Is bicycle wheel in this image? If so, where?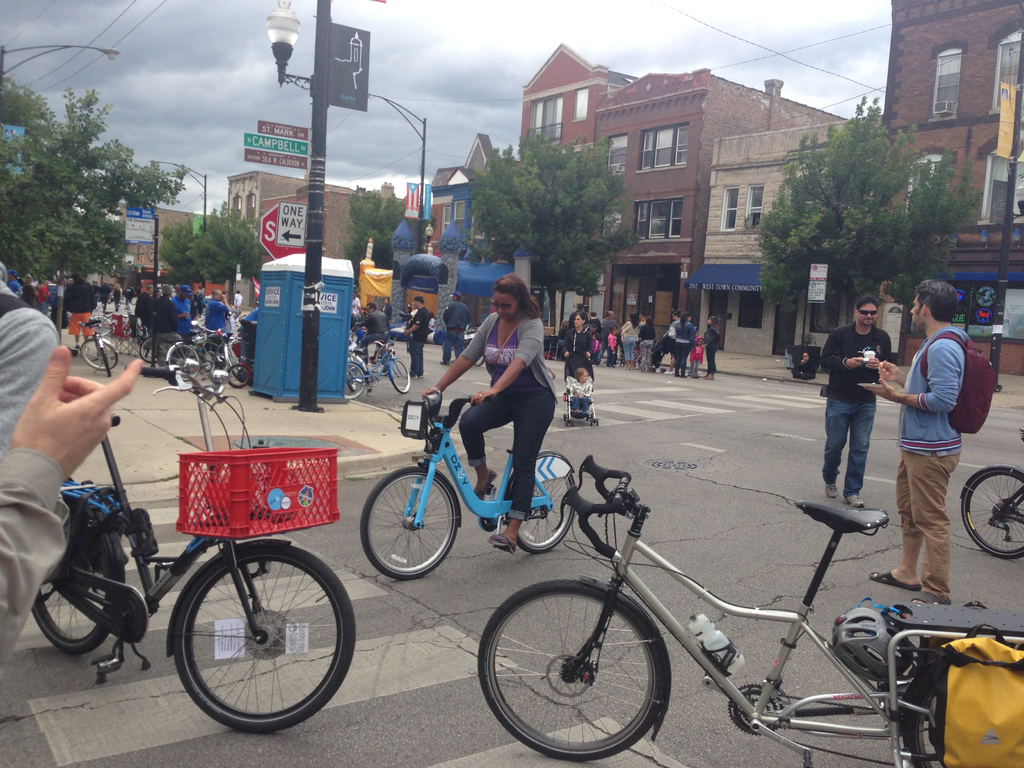
Yes, at left=345, top=355, right=356, bottom=390.
